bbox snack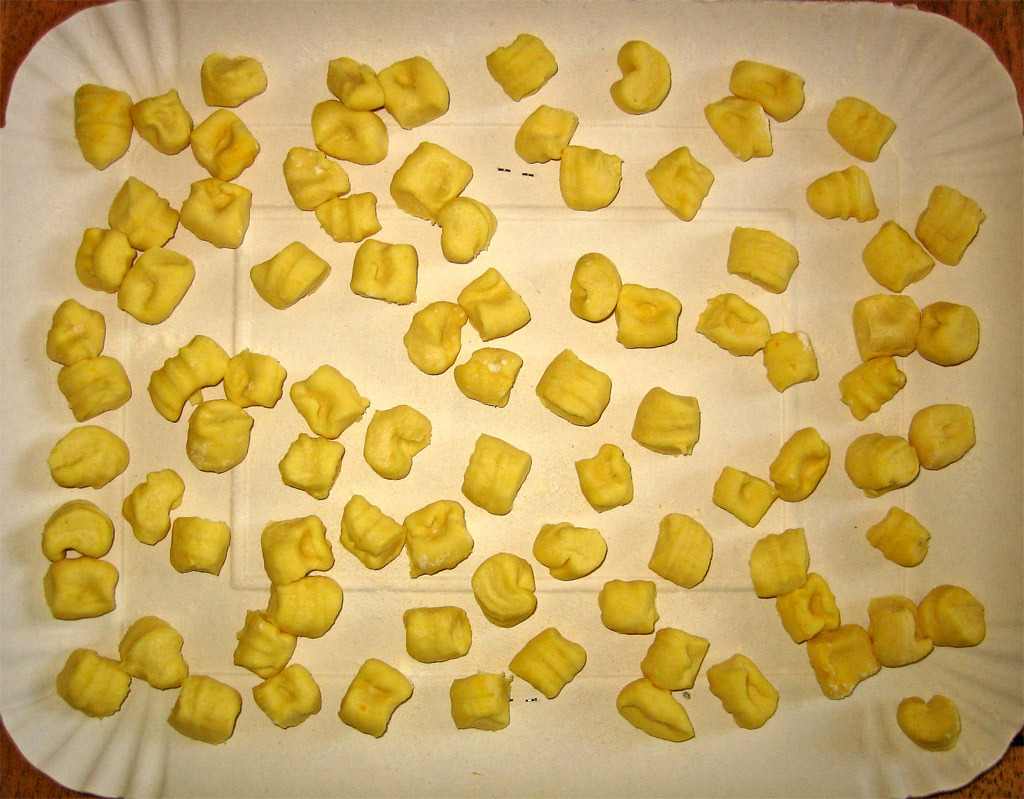
bbox=[840, 429, 927, 495]
